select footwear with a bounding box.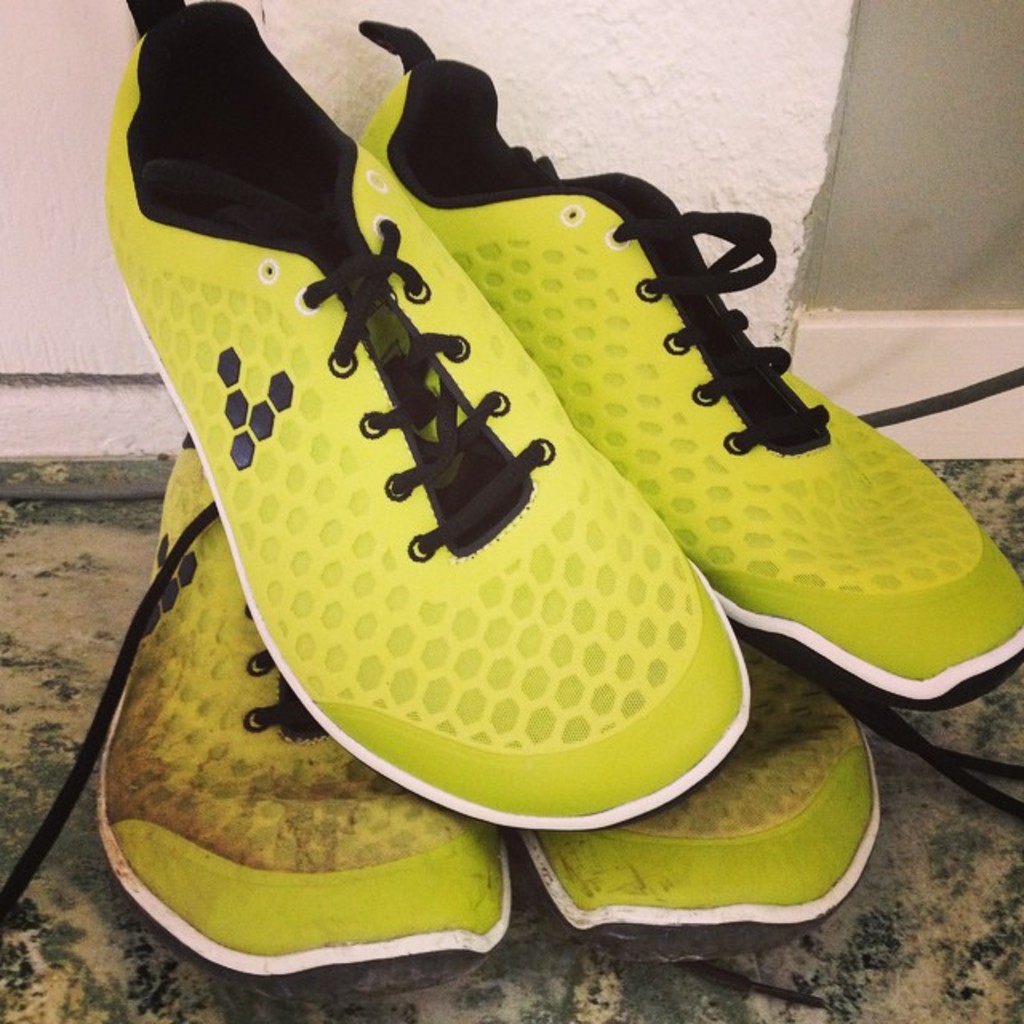
[520, 632, 894, 963].
